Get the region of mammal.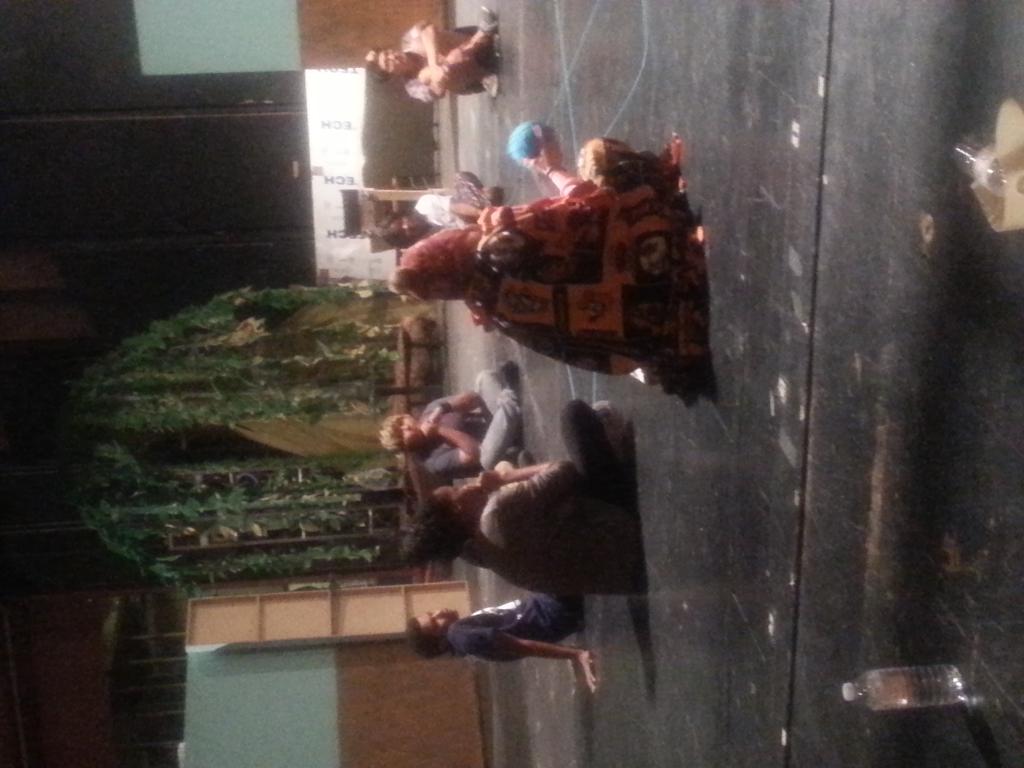
left=401, top=590, right=594, bottom=699.
